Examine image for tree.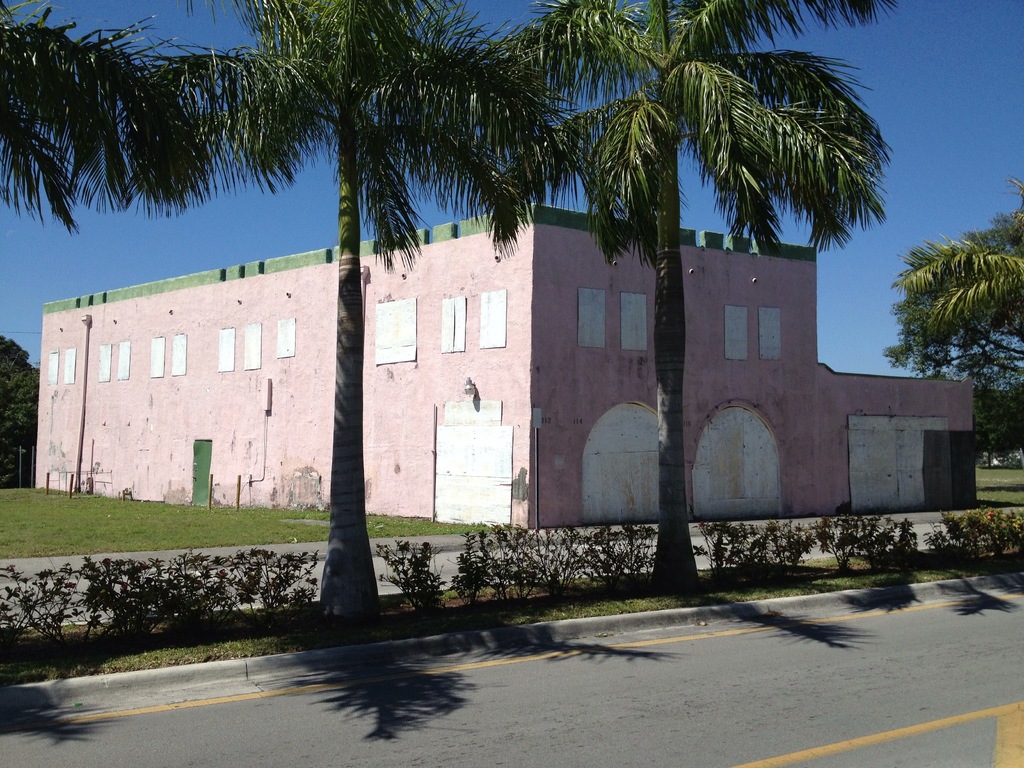
Examination result: x1=0 y1=0 x2=267 y2=237.
